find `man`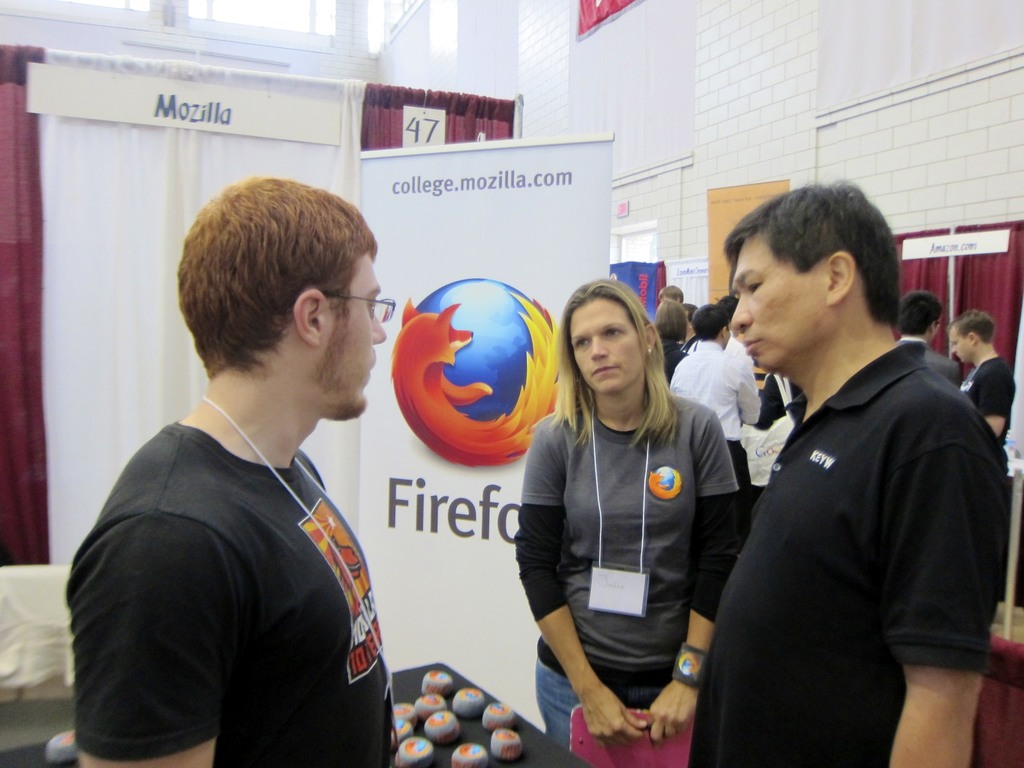
[894,291,963,395]
